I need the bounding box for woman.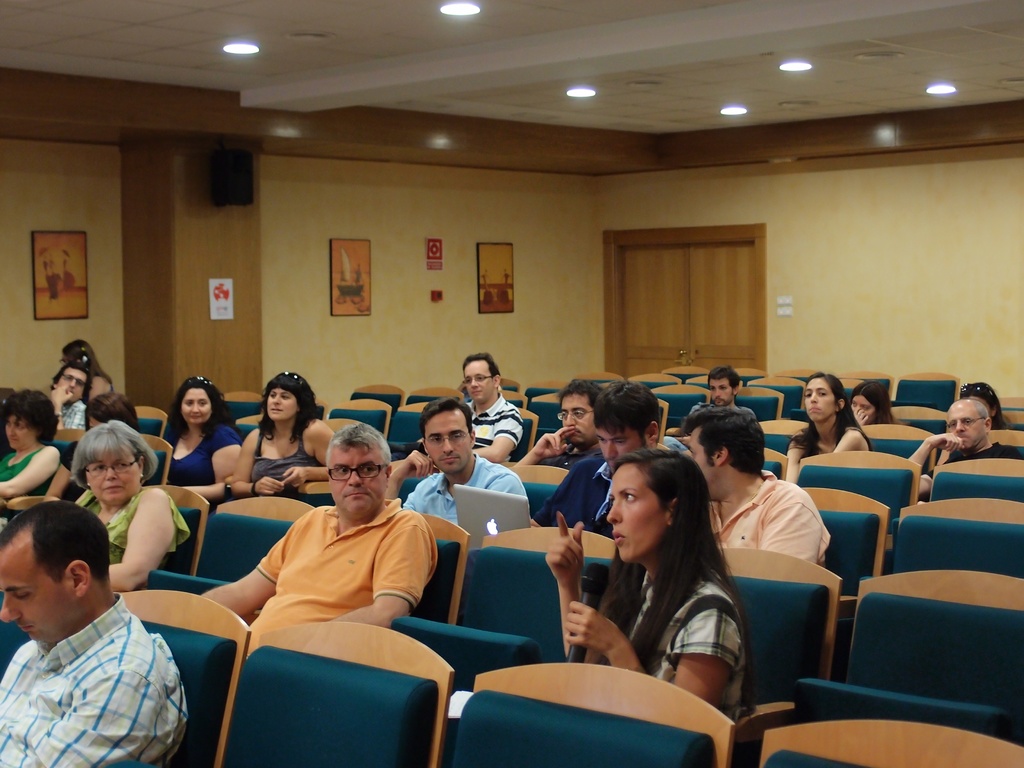
Here it is: 163:371:250:504.
